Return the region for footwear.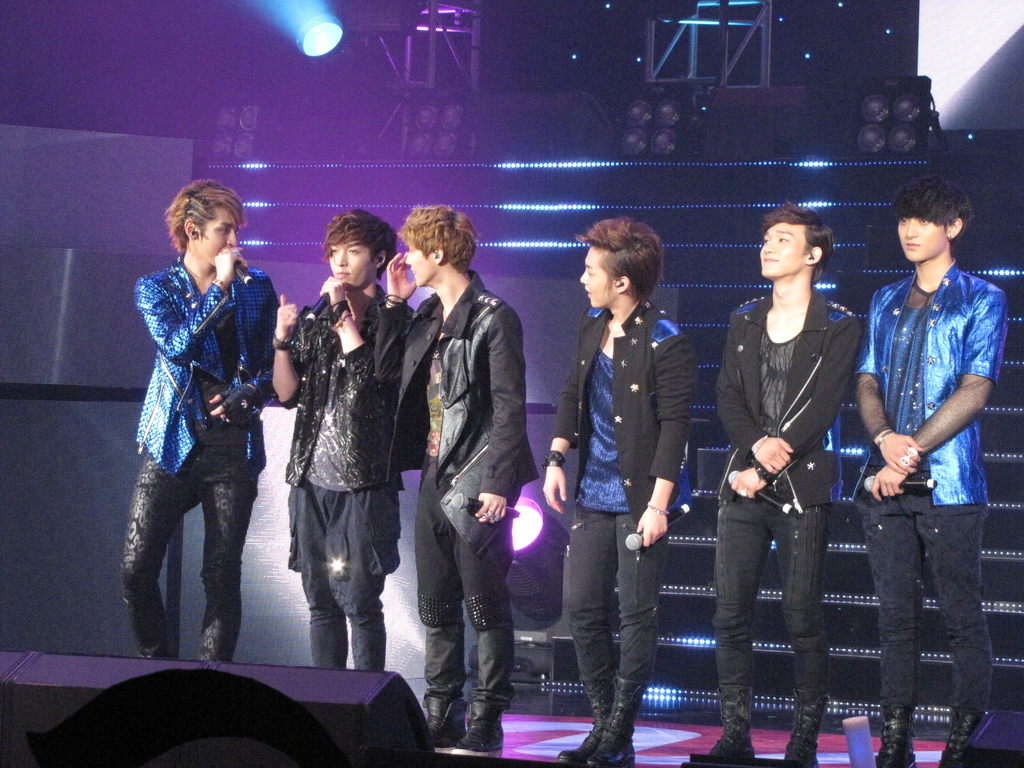
(941, 712, 979, 767).
